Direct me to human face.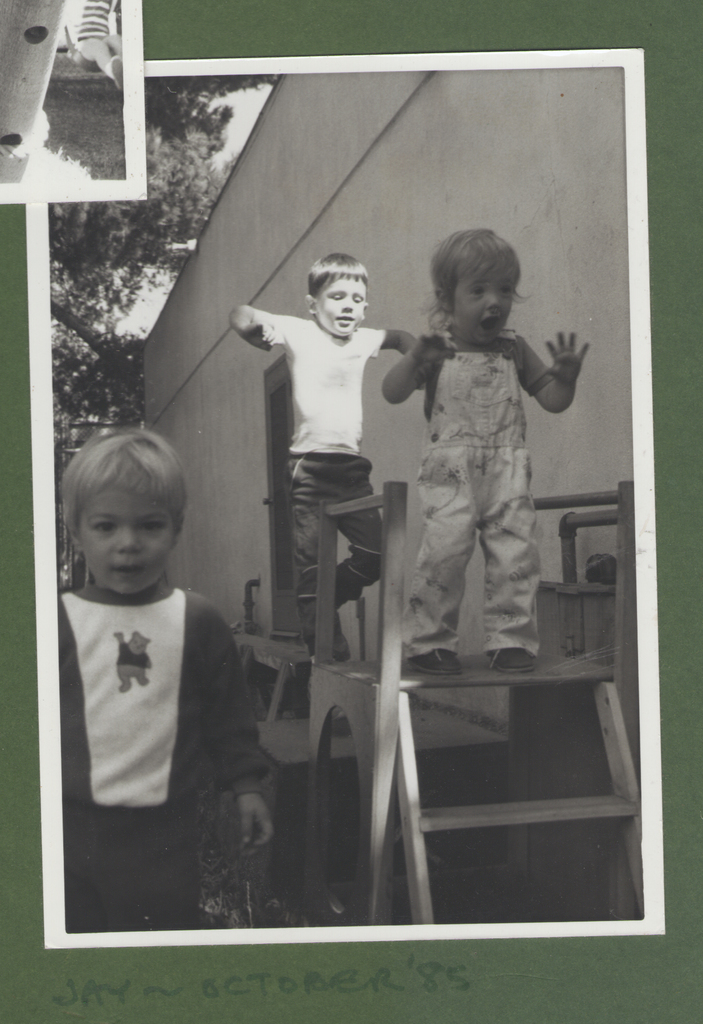
Direction: <region>451, 264, 517, 346</region>.
